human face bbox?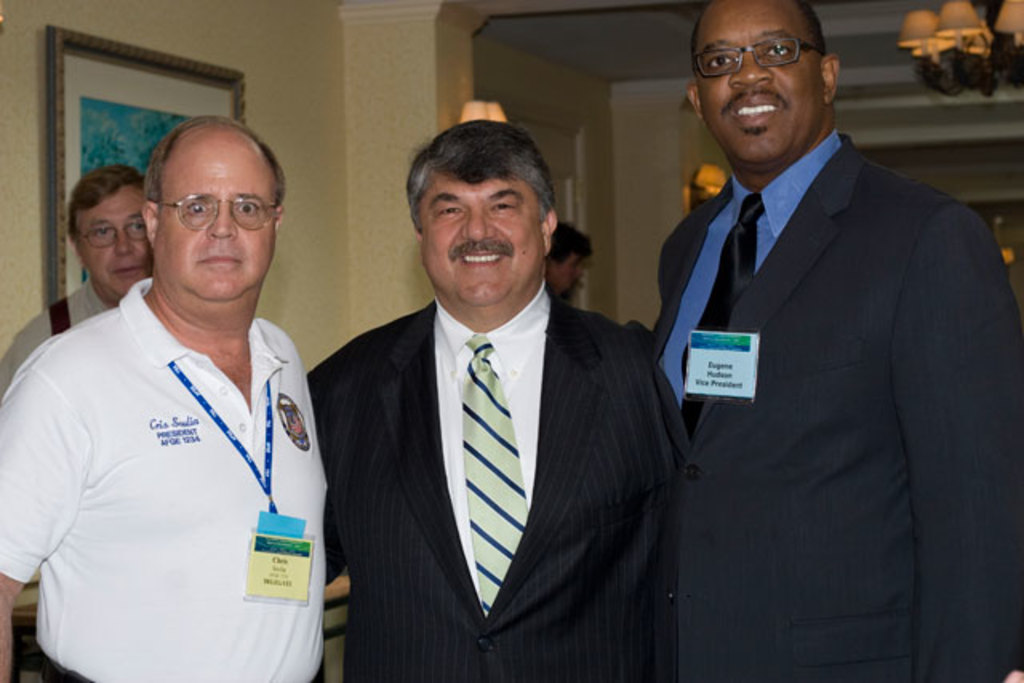
702/0/821/163
